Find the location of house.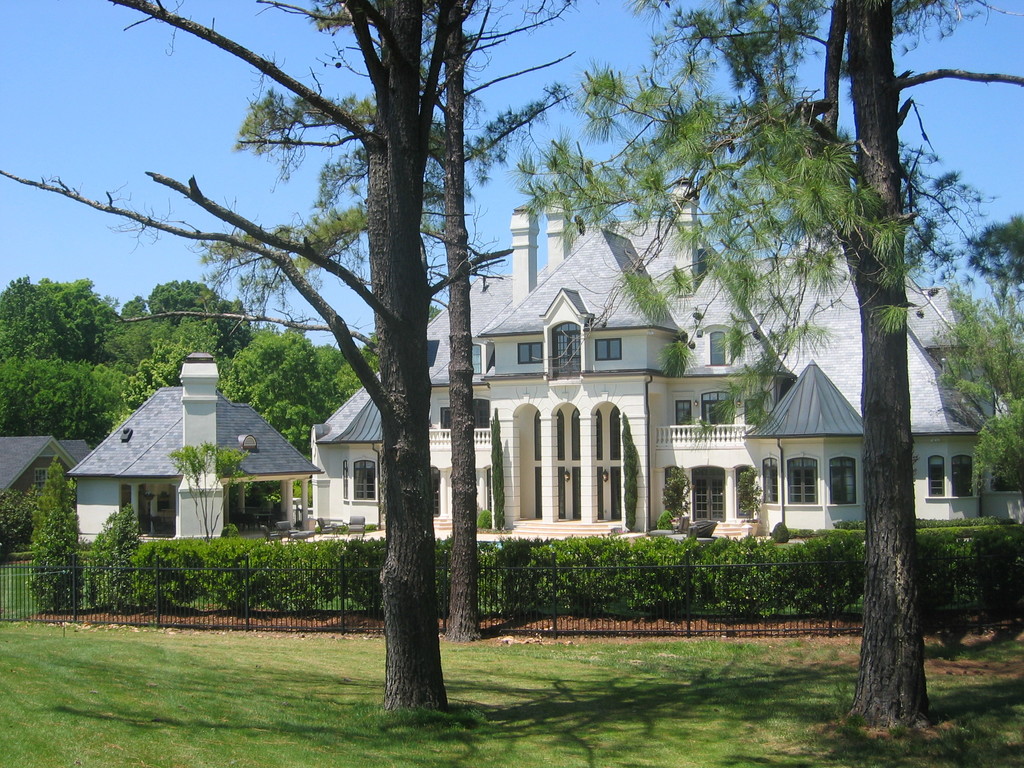
Location: BBox(294, 159, 1023, 547).
